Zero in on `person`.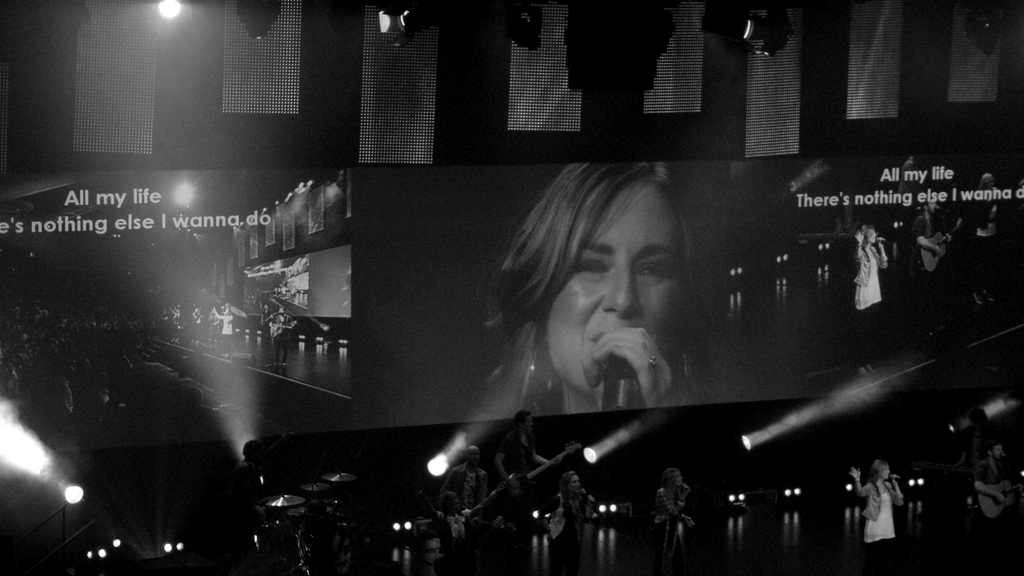
Zeroed in: bbox=[909, 190, 939, 276].
